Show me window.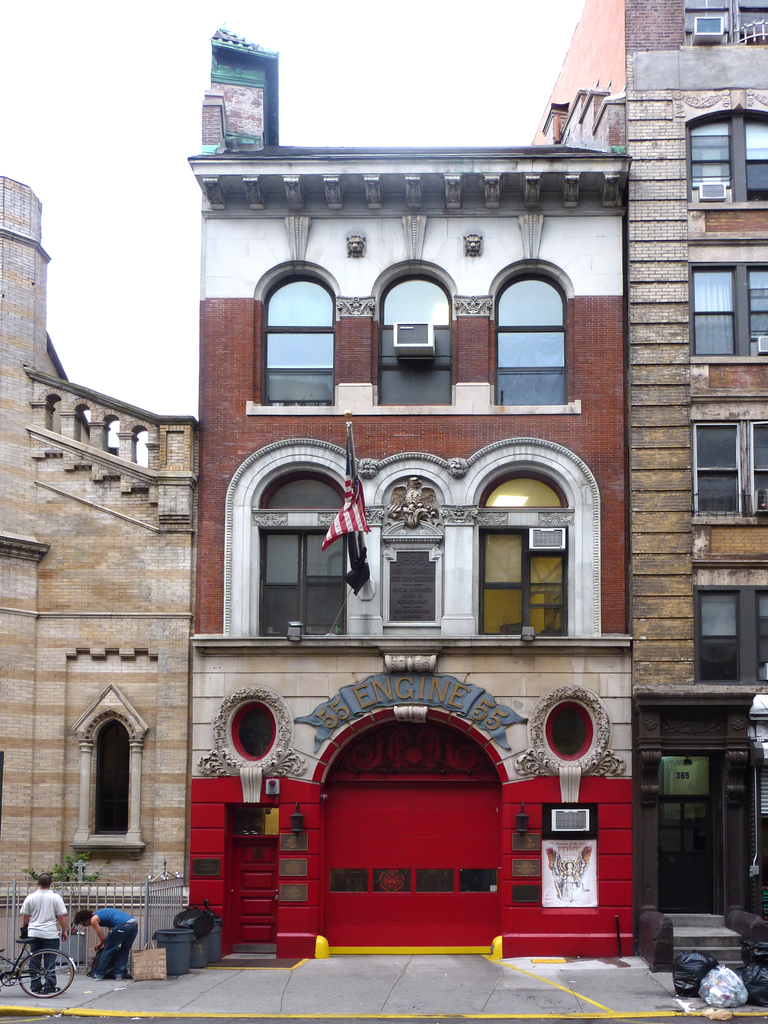
window is here: box=[694, 562, 767, 700].
